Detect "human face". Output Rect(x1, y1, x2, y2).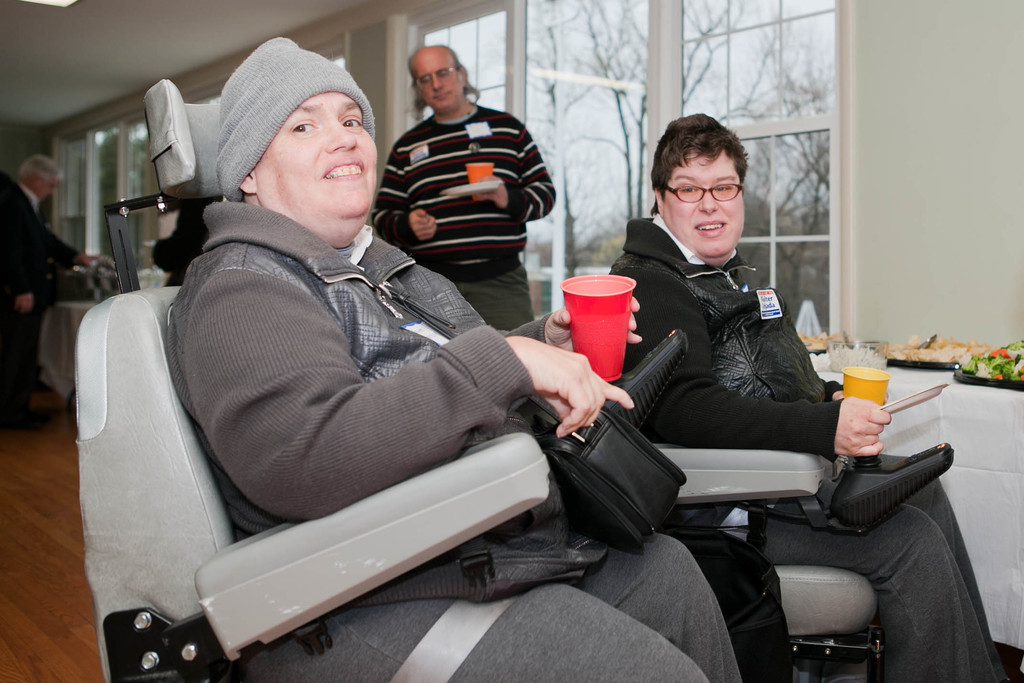
Rect(417, 54, 467, 114).
